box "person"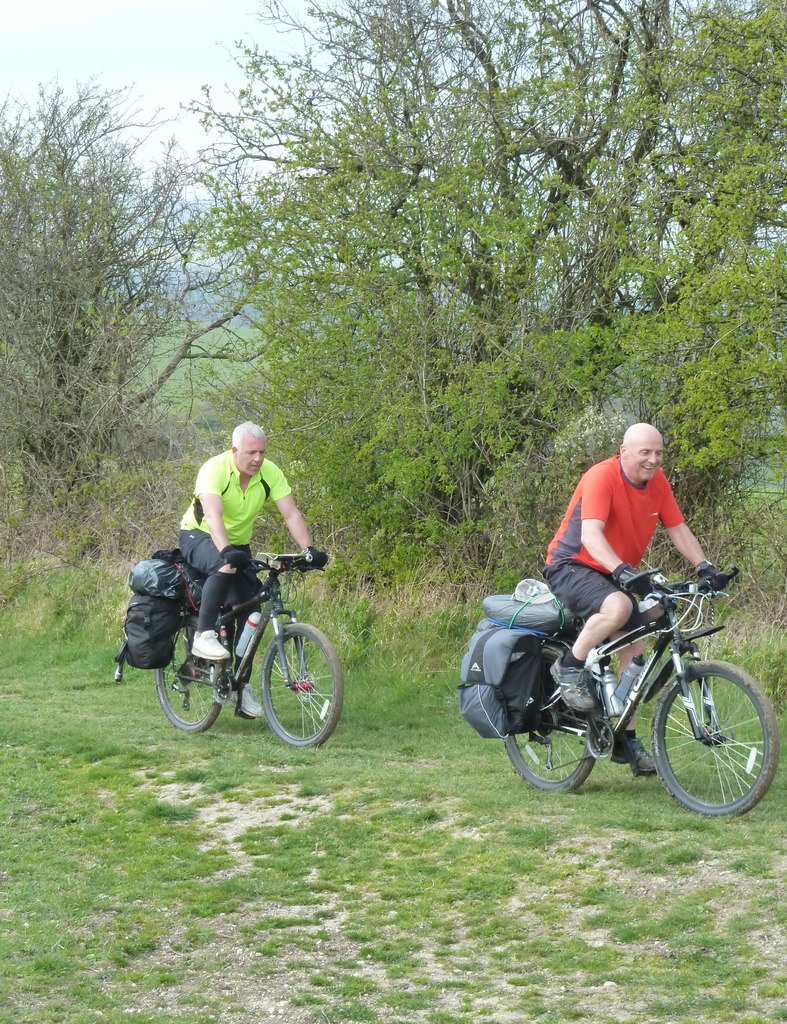
l=544, t=419, r=719, b=778
